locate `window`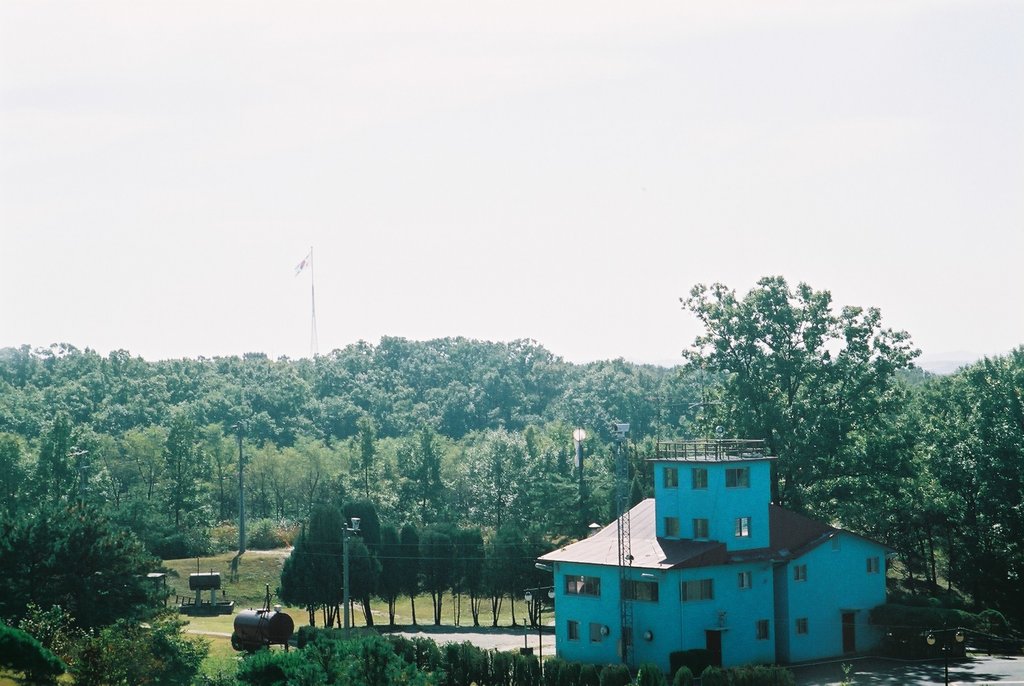
[x1=796, y1=567, x2=807, y2=582]
